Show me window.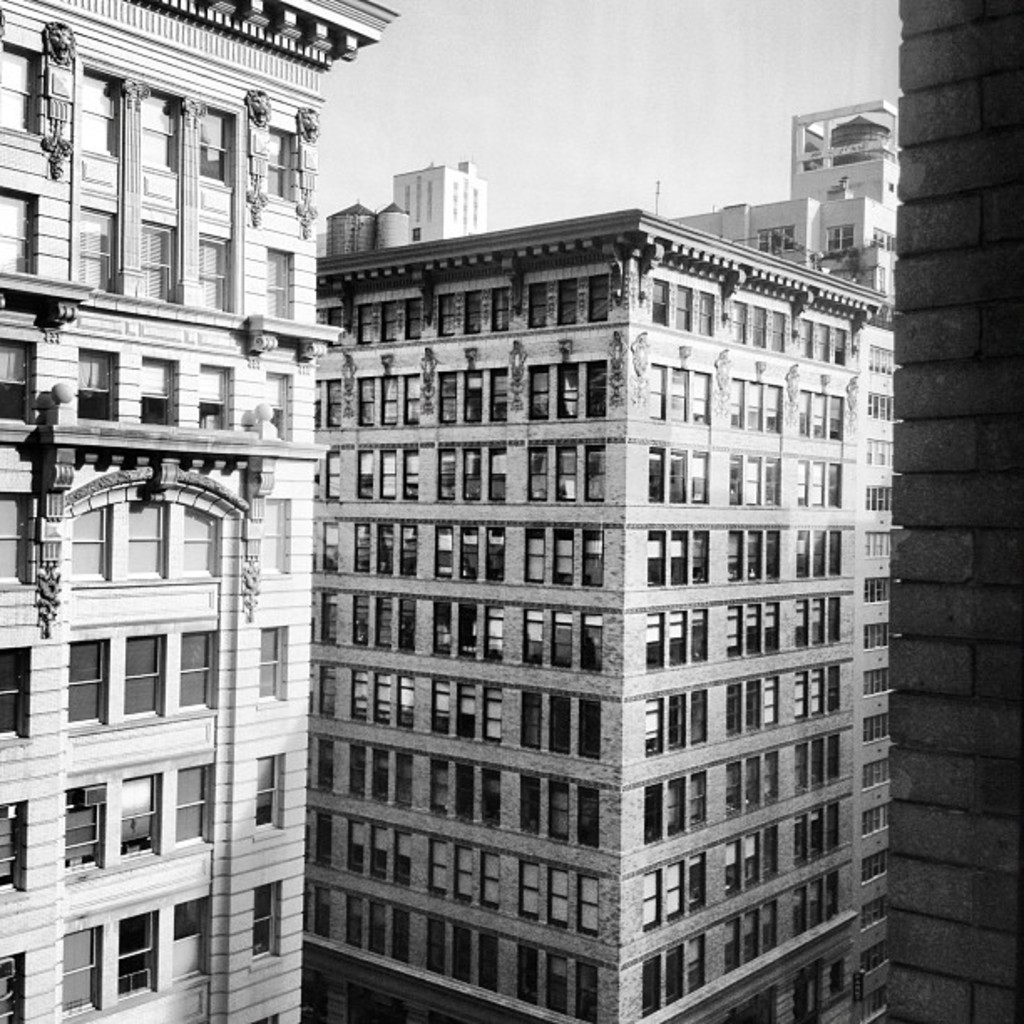
window is here: (x1=127, y1=495, x2=162, y2=577).
